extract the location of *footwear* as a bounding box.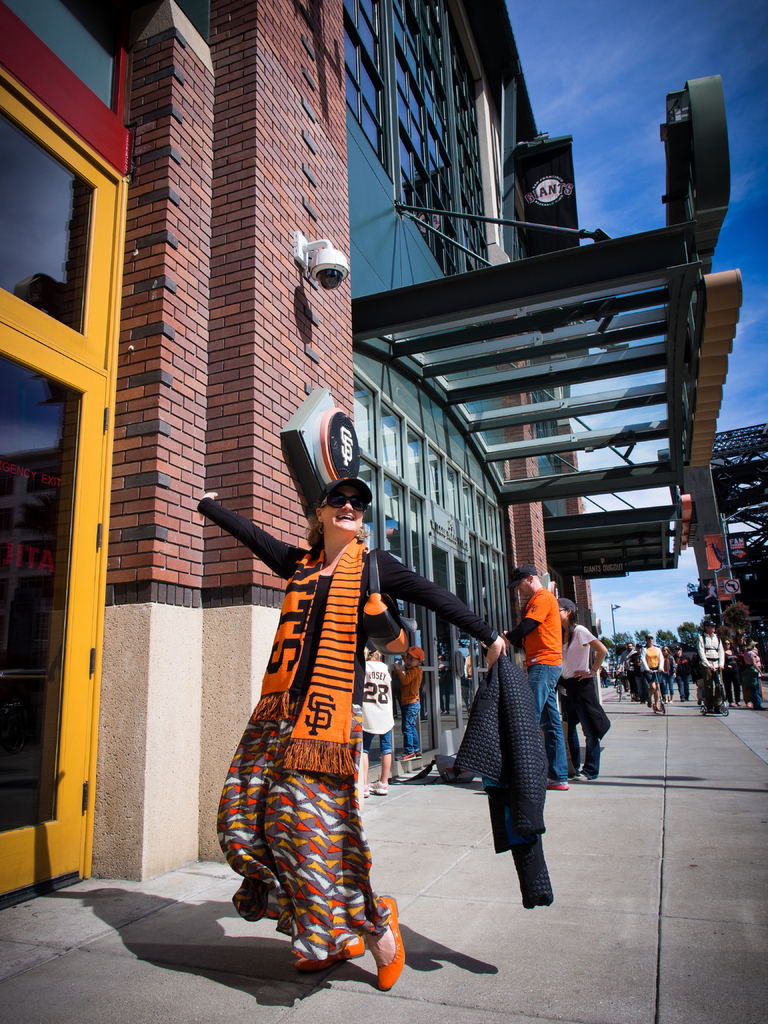
locate(399, 743, 423, 760).
